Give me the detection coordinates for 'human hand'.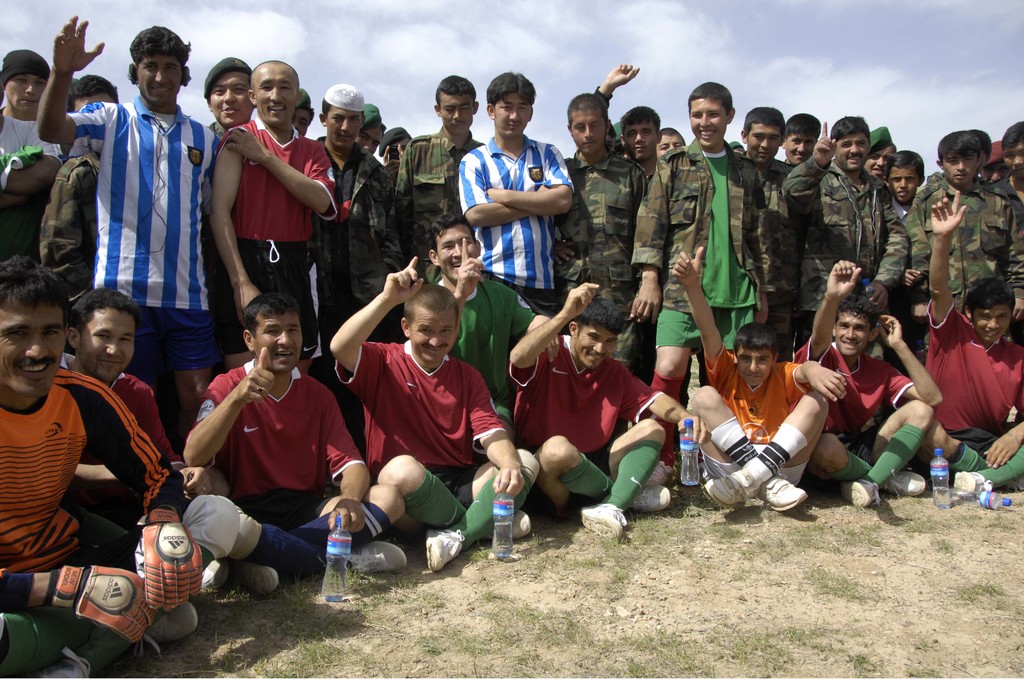
region(69, 562, 160, 646).
